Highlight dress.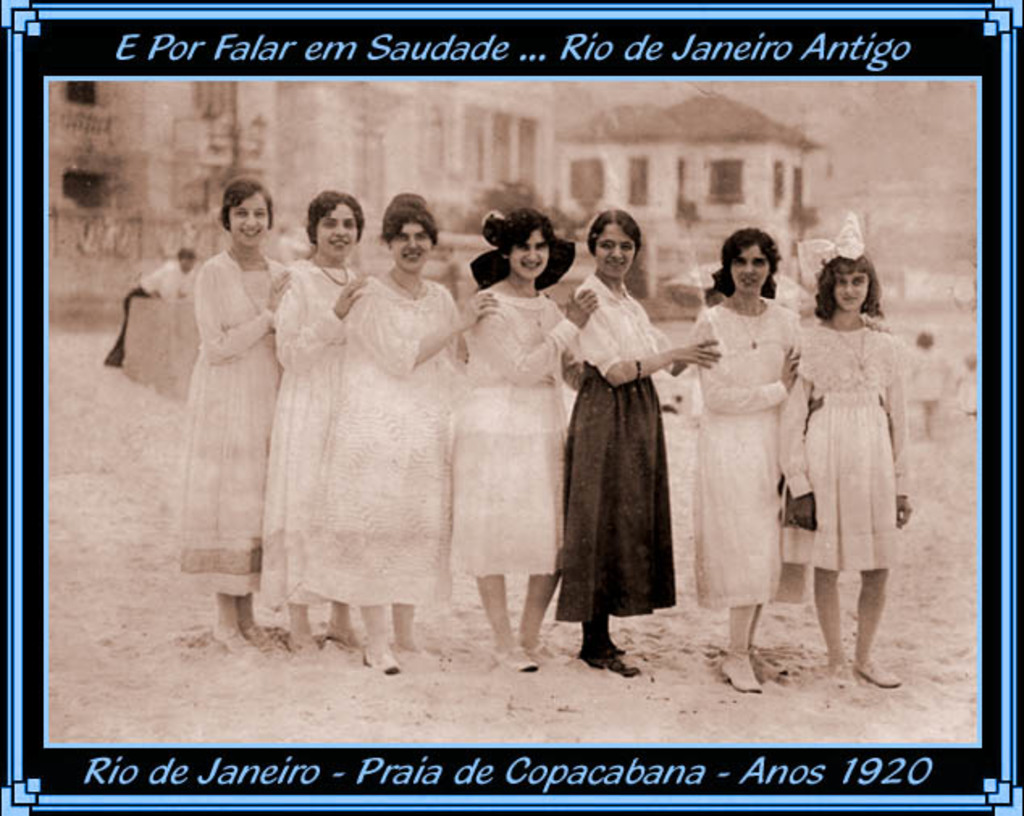
Highlighted region: bbox=[777, 323, 914, 569].
